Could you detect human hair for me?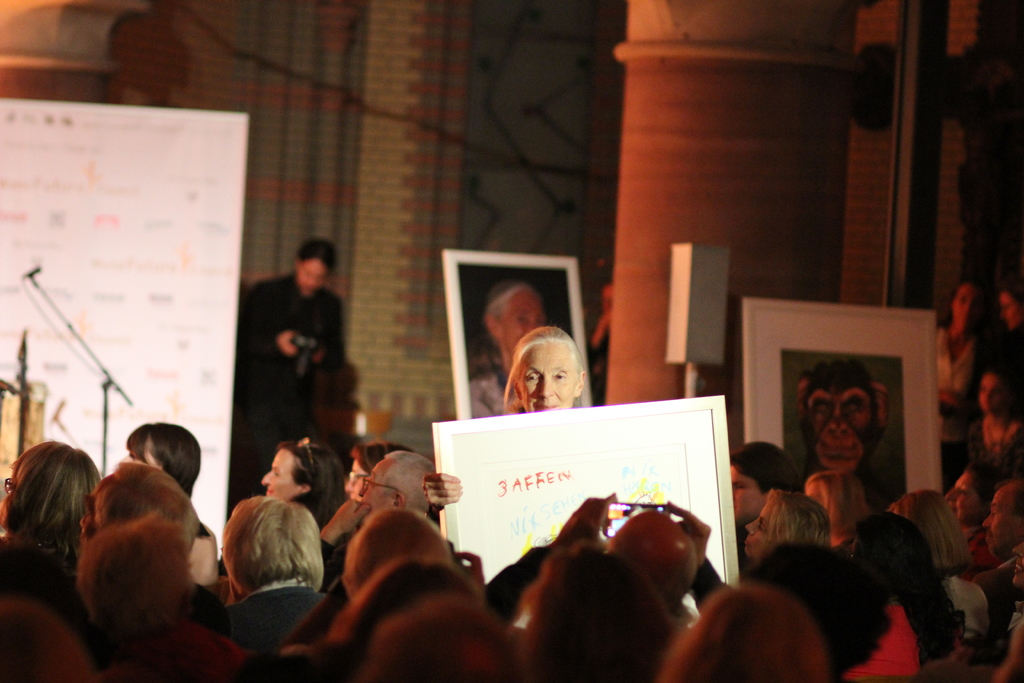
Detection result: (x1=220, y1=490, x2=325, y2=587).
